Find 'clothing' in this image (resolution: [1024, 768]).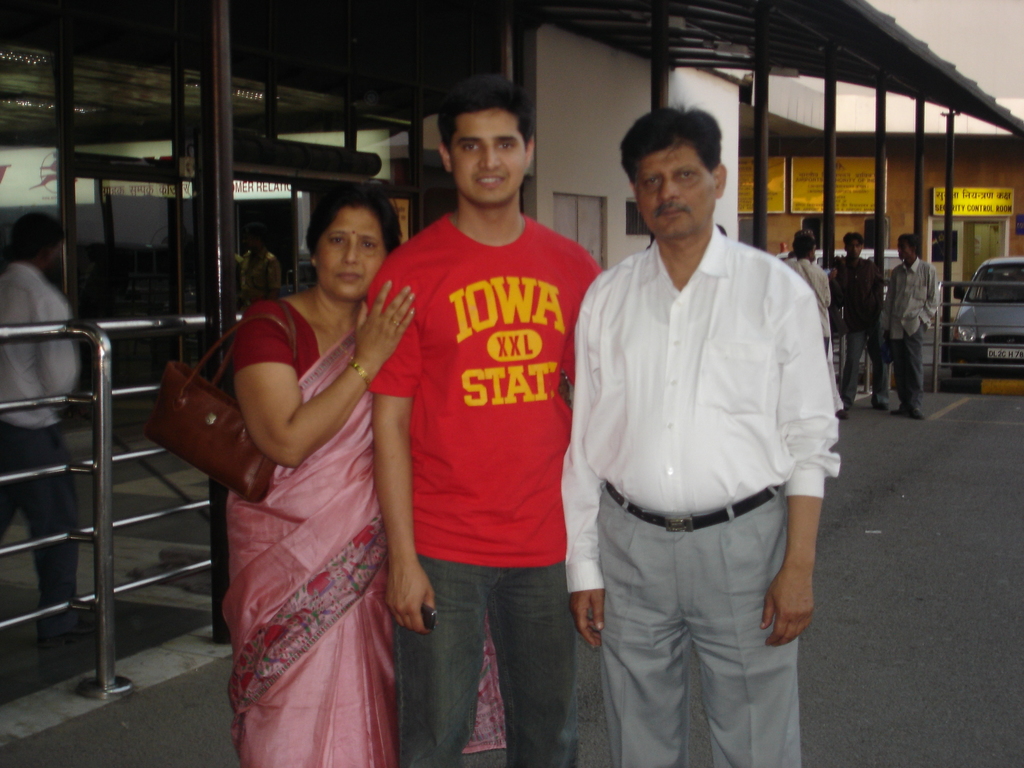
0 268 120 709.
